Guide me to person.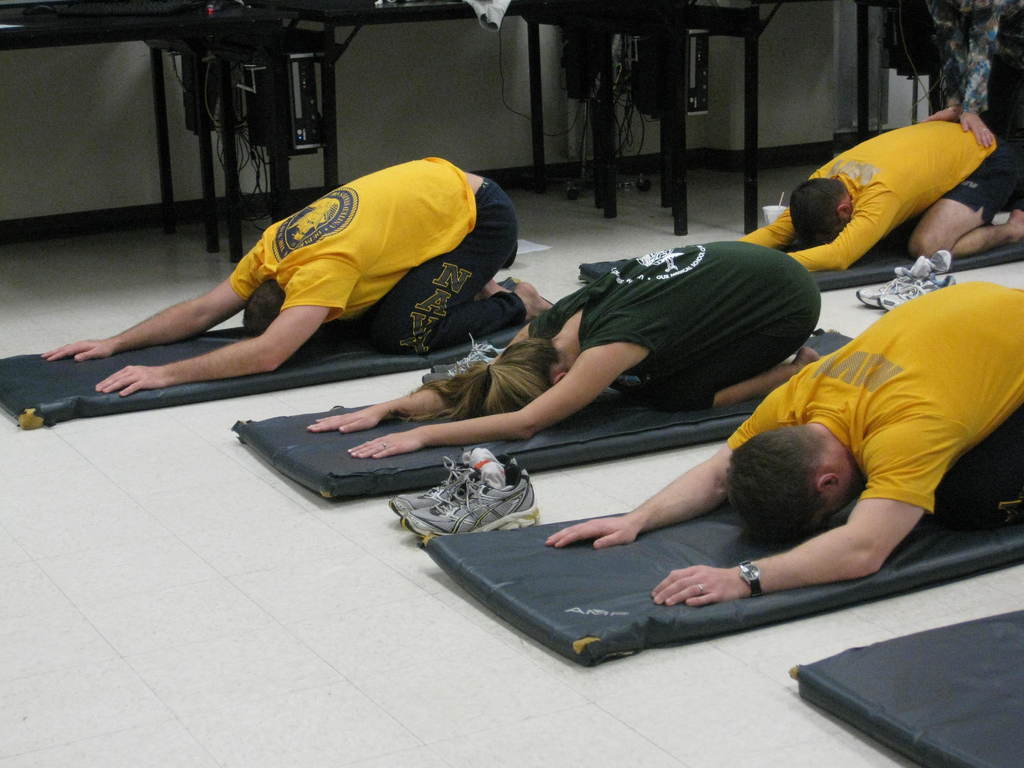
Guidance: {"x1": 738, "y1": 104, "x2": 1023, "y2": 278}.
